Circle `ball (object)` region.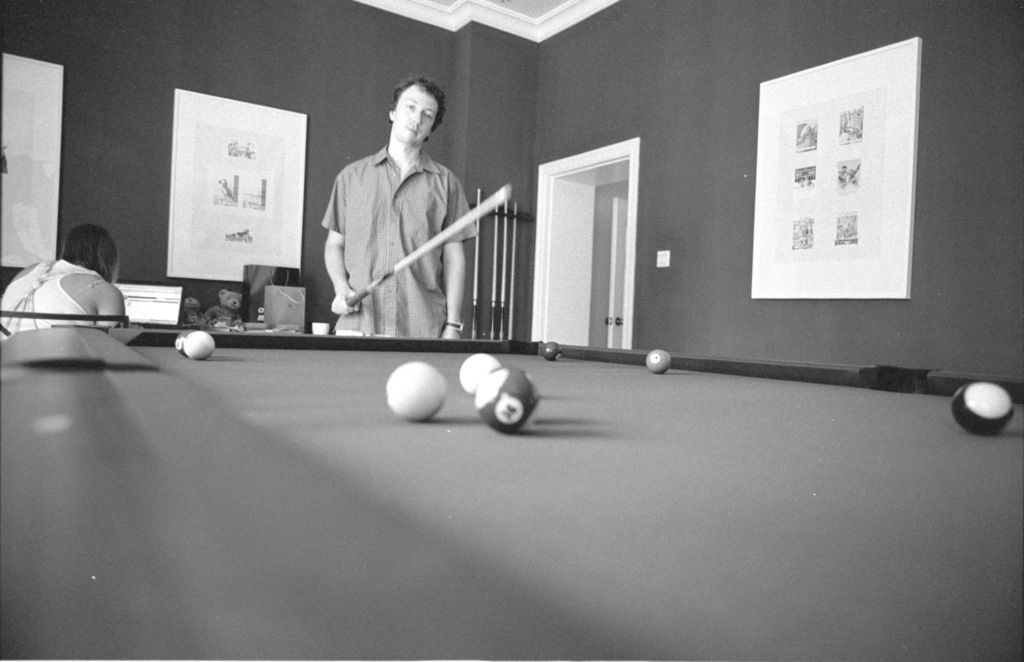
Region: [644, 348, 672, 374].
